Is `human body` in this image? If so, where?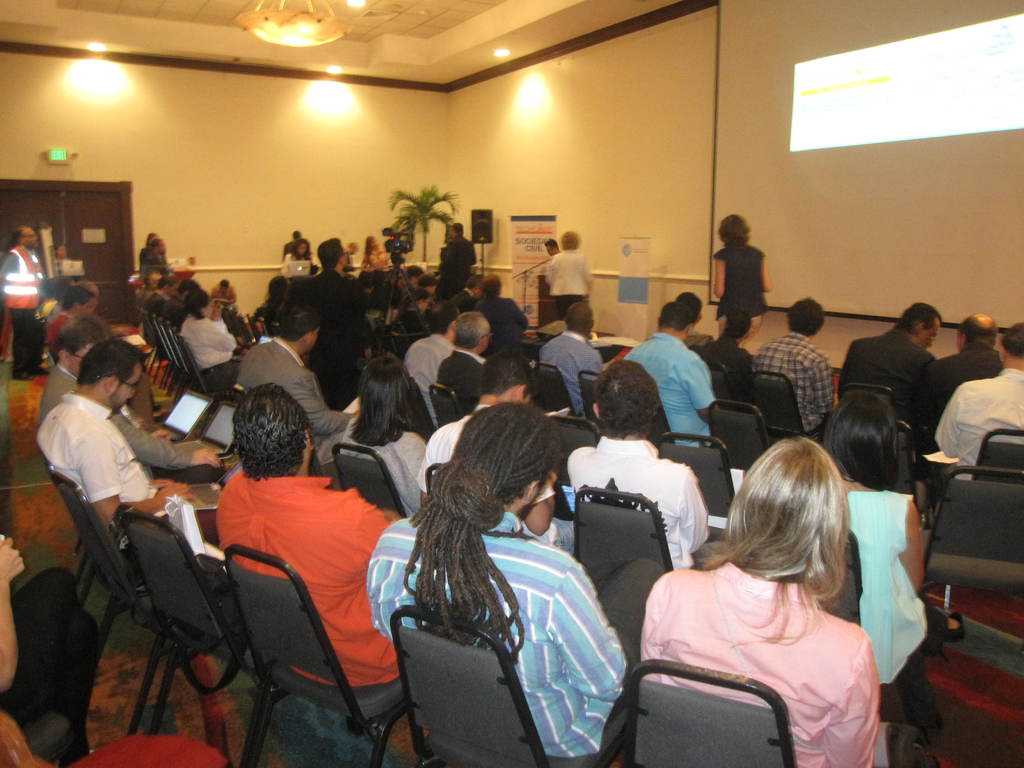
Yes, at crop(0, 248, 40, 381).
